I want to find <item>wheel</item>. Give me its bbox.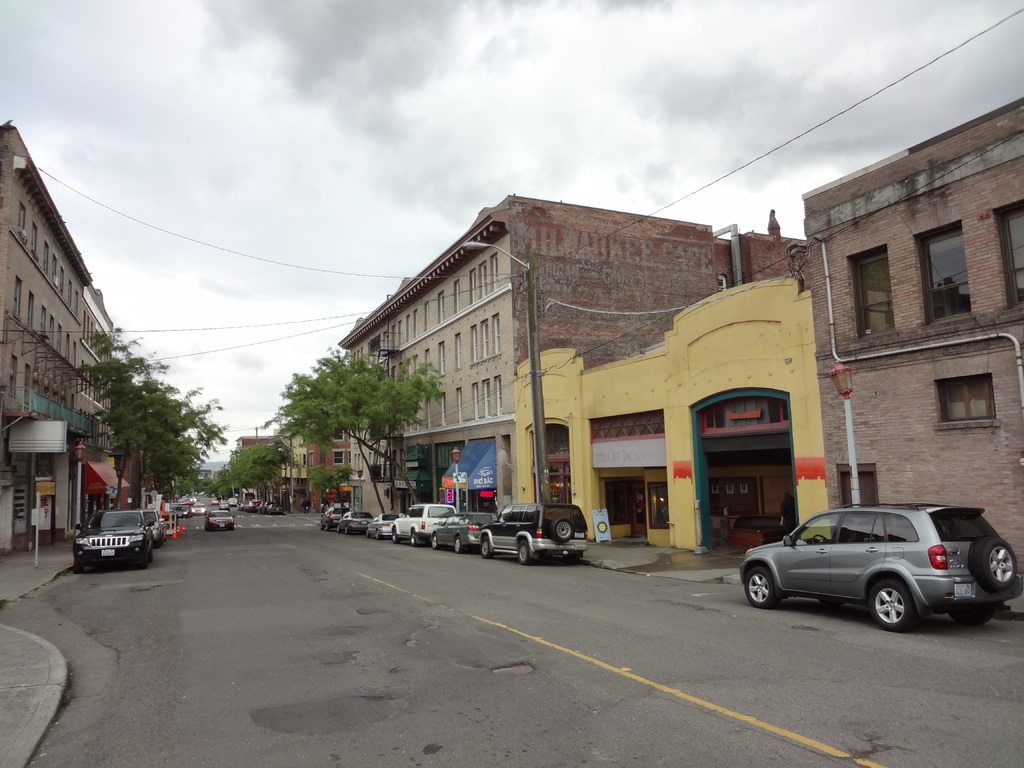
479,537,491,559.
